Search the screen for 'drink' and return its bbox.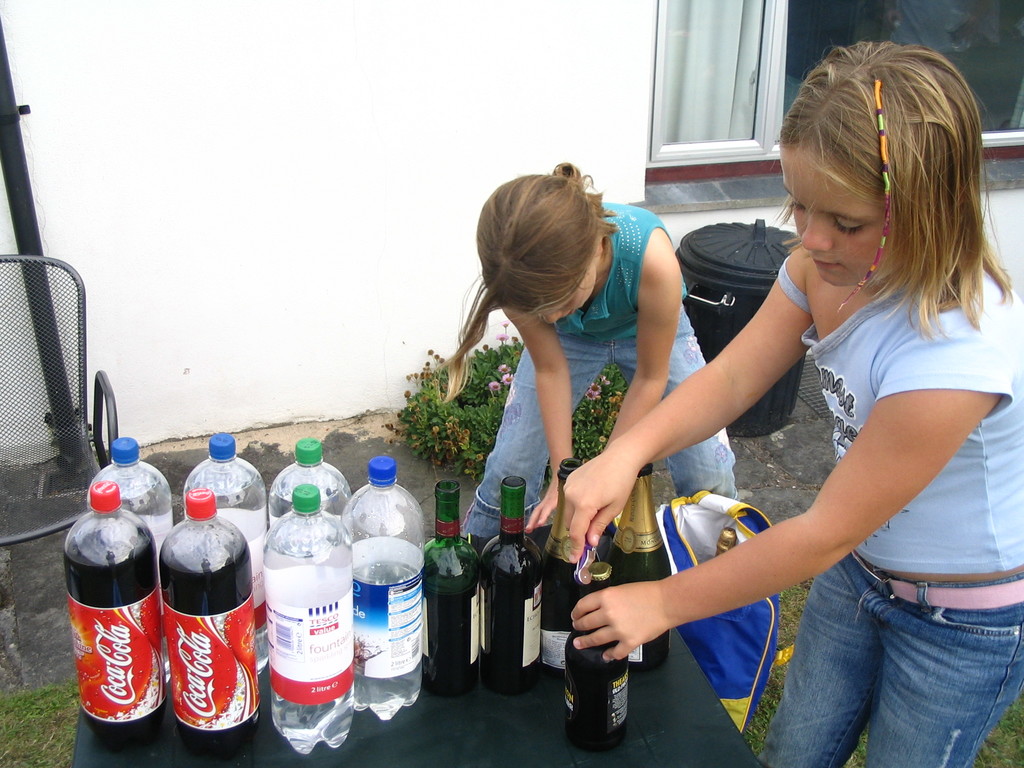
Found: Rect(213, 476, 262, 674).
